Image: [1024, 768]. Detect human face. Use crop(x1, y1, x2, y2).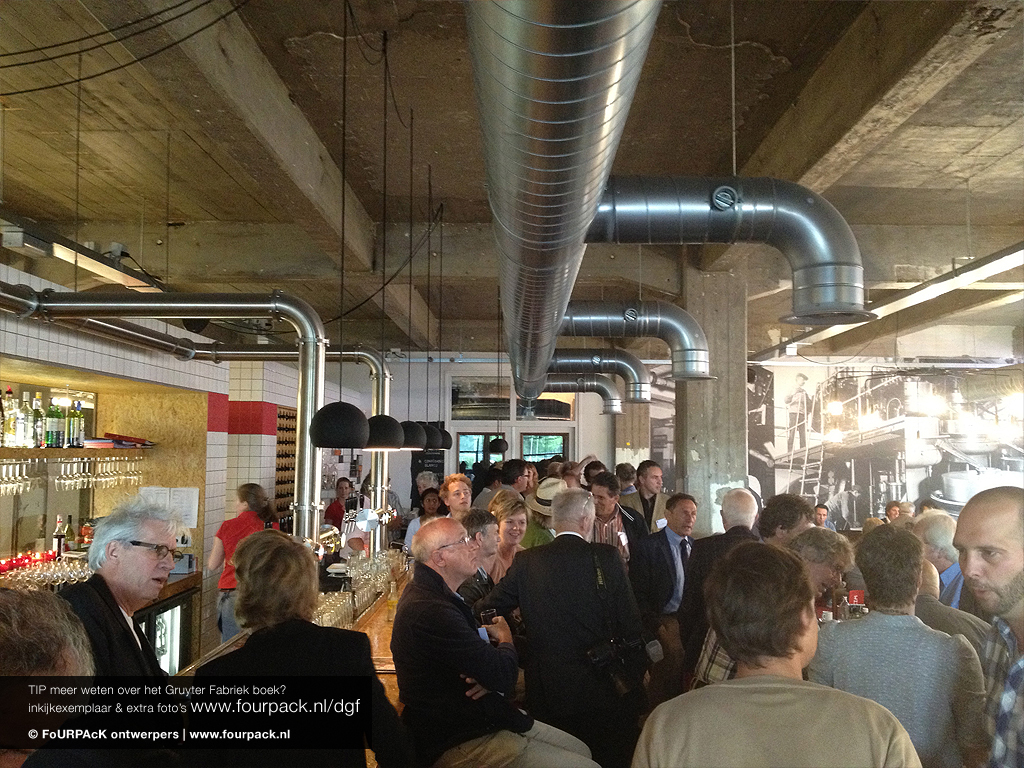
crop(422, 488, 437, 510).
